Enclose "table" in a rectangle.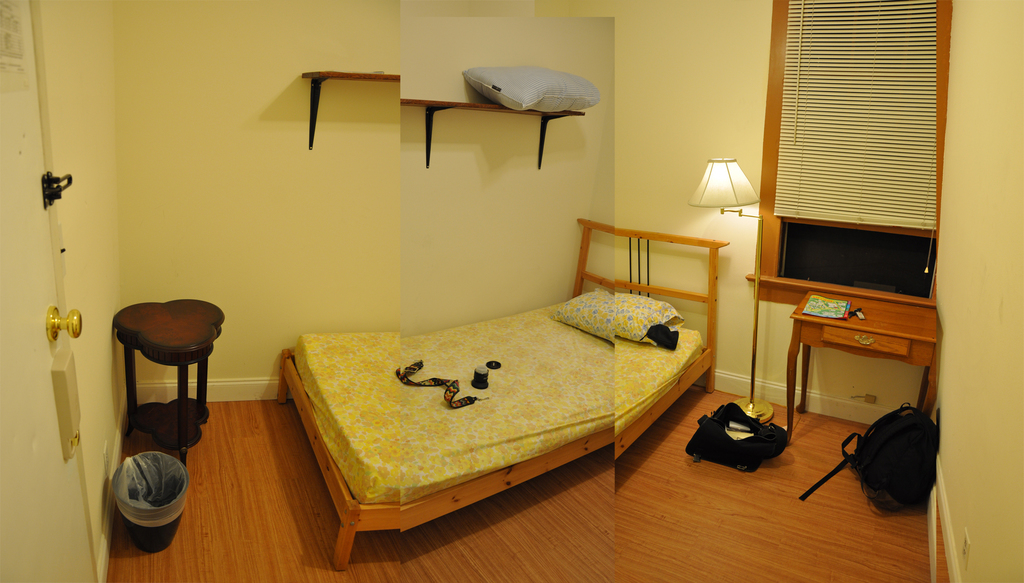
(779,294,939,443).
